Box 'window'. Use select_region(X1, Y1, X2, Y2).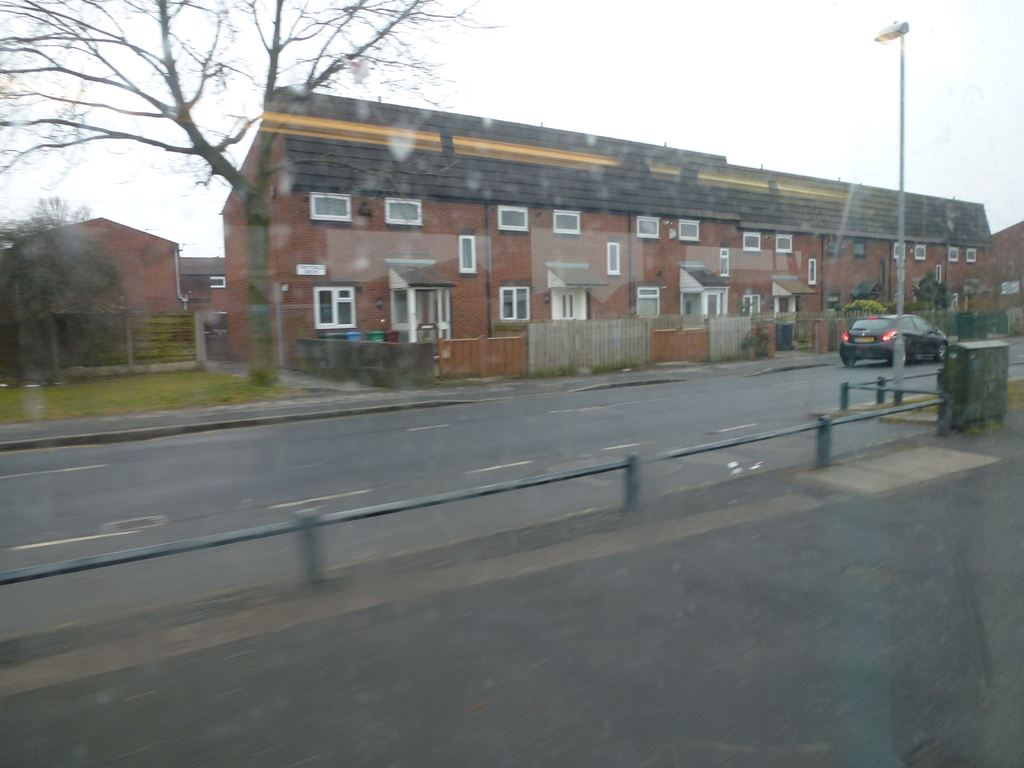
select_region(915, 242, 927, 262).
